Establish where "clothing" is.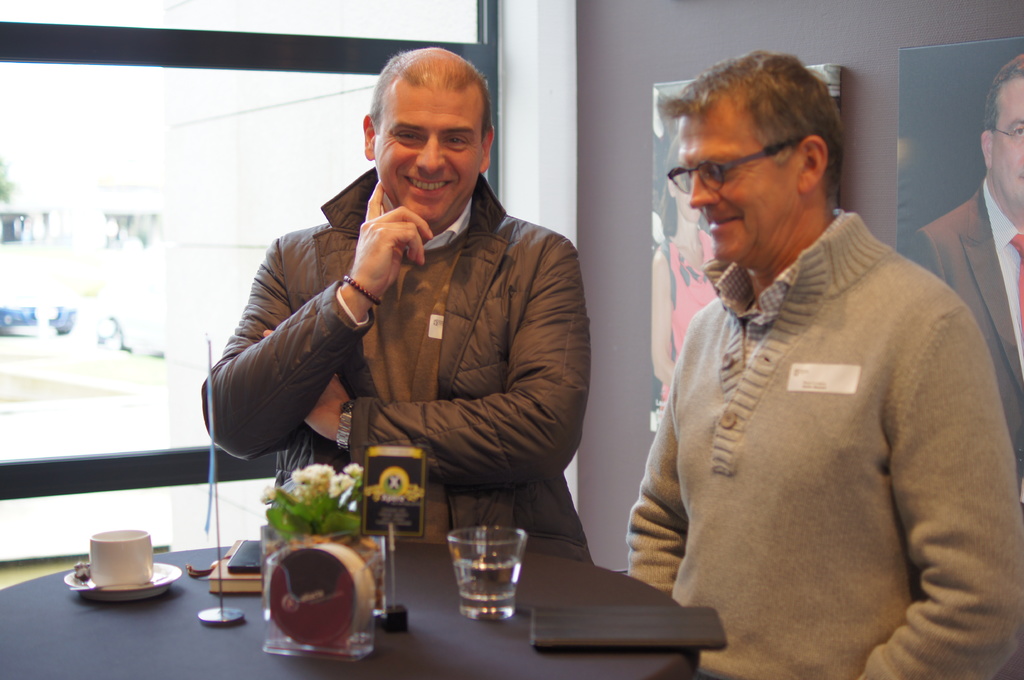
Established at {"x1": 202, "y1": 164, "x2": 595, "y2": 565}.
